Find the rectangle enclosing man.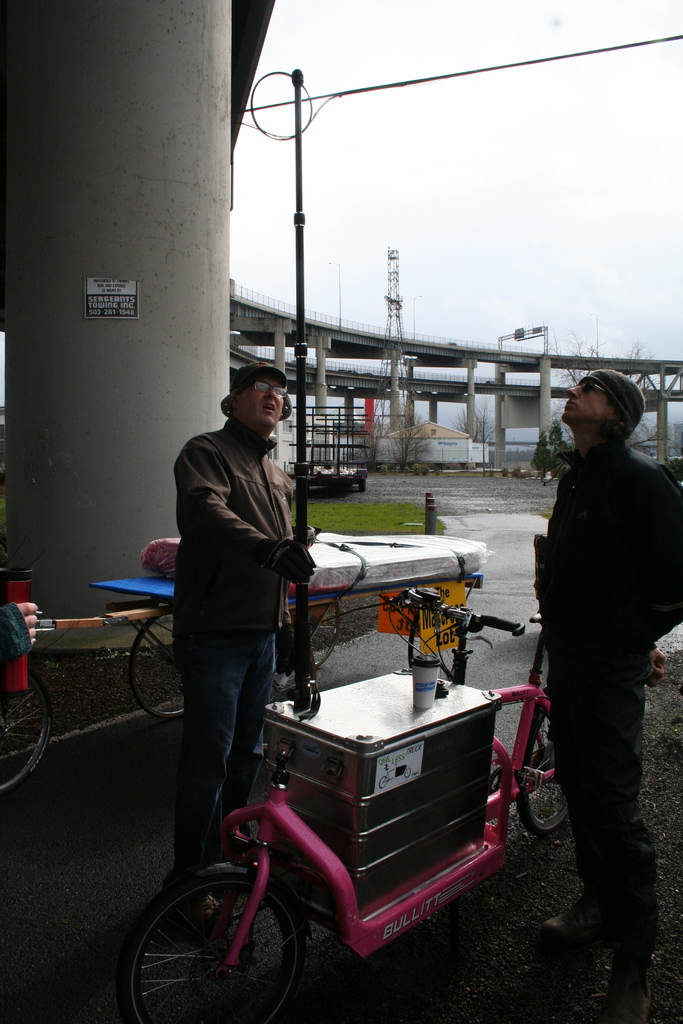
{"left": 159, "top": 386, "right": 322, "bottom": 866}.
